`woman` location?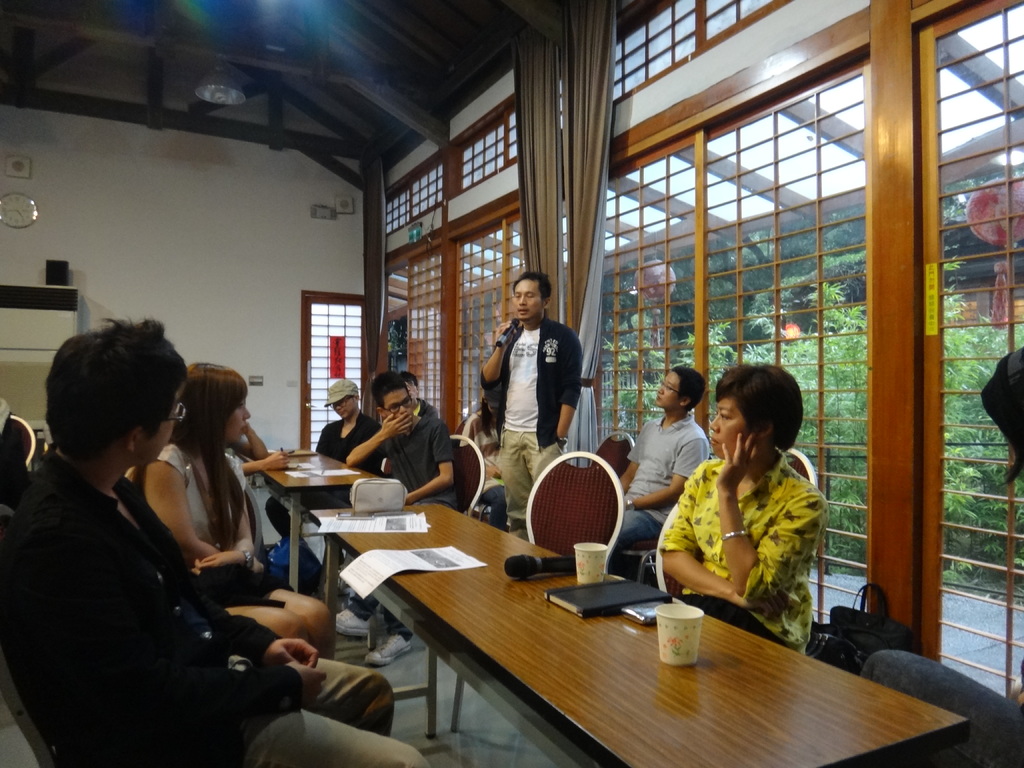
129 360 333 663
